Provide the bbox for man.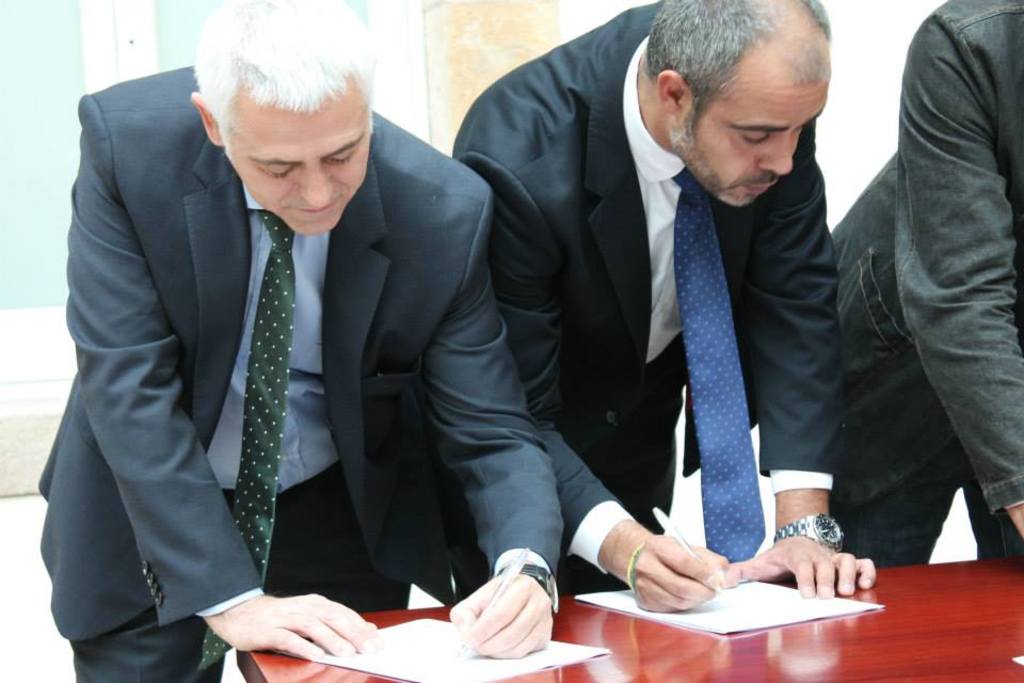
locate(54, 6, 596, 665).
